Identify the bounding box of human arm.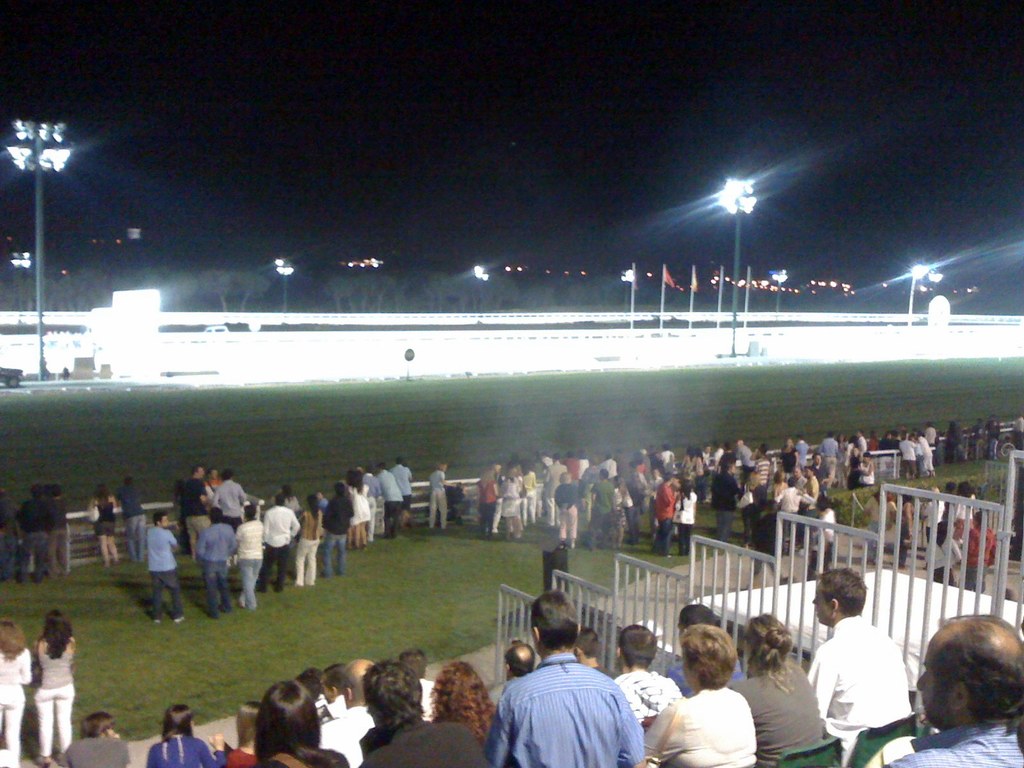
(124,742,136,767).
